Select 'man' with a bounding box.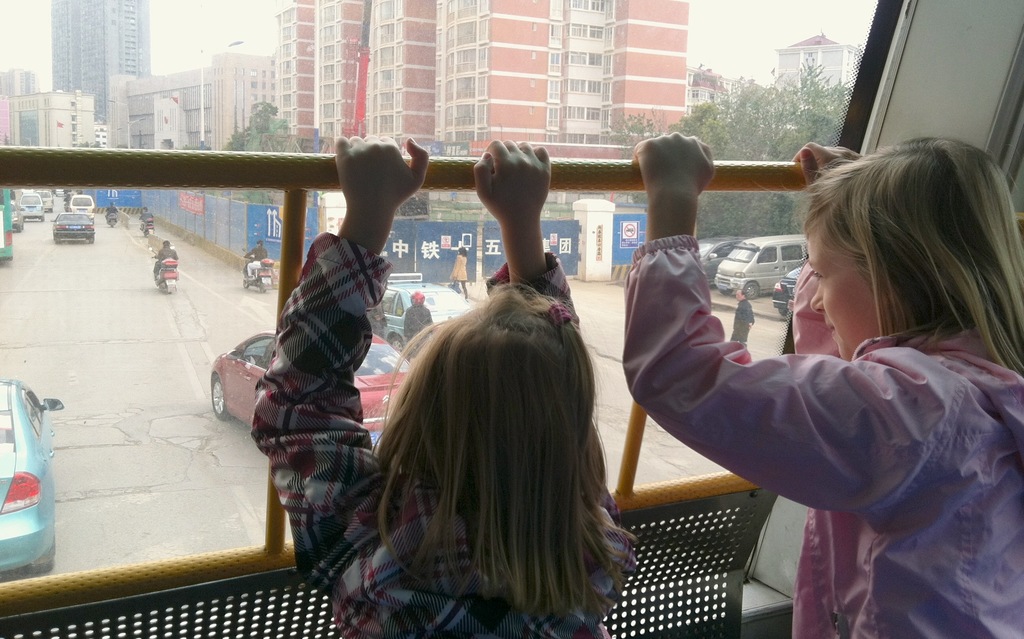
Rect(152, 239, 175, 277).
